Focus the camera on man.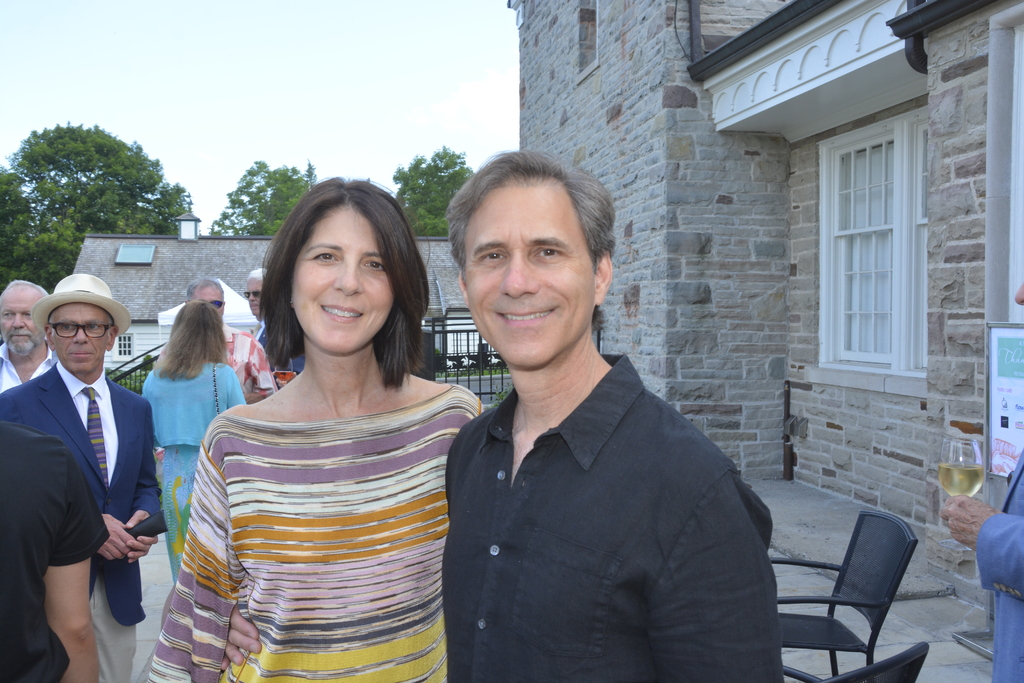
Focus region: l=938, t=281, r=1023, b=682.
